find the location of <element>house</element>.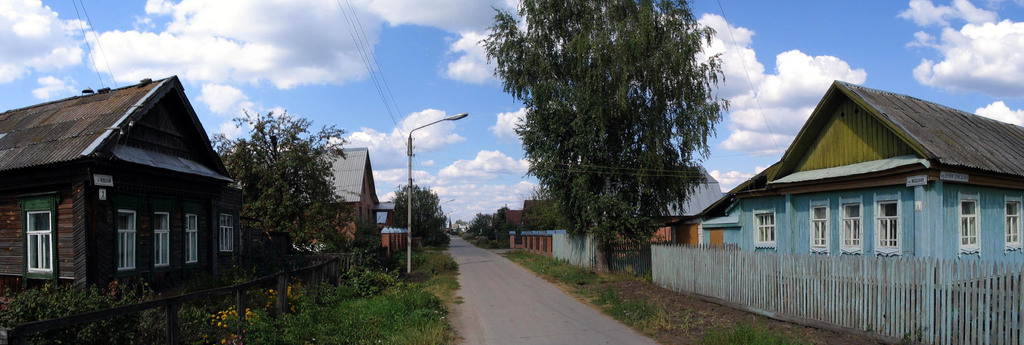
Location: [665, 85, 1023, 344].
